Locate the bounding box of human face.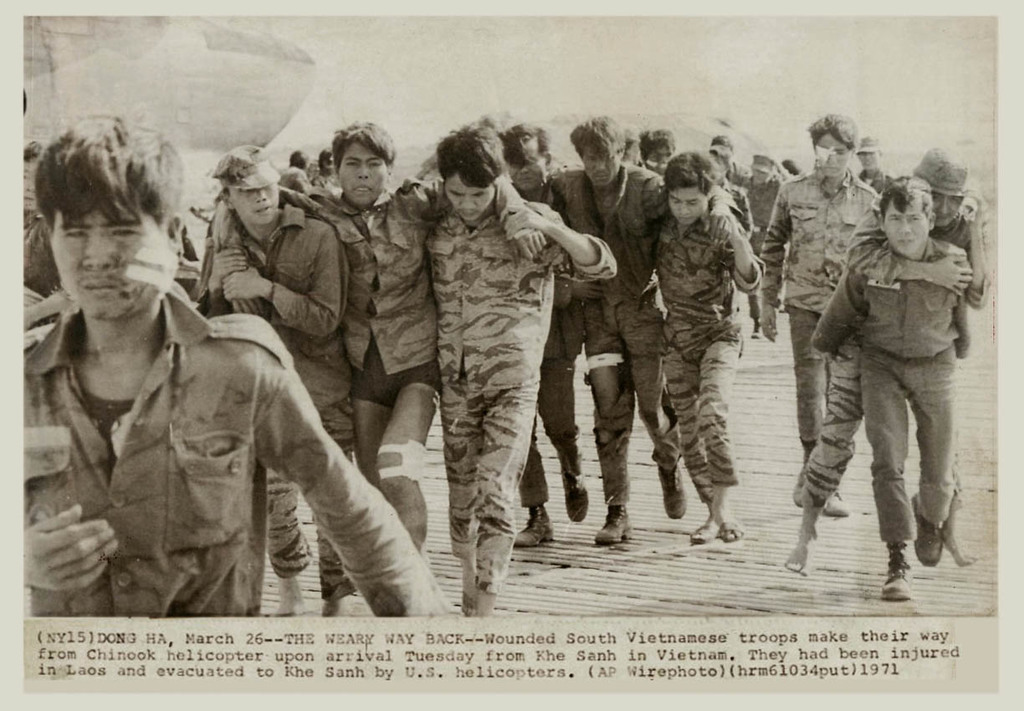
Bounding box: locate(51, 204, 177, 321).
